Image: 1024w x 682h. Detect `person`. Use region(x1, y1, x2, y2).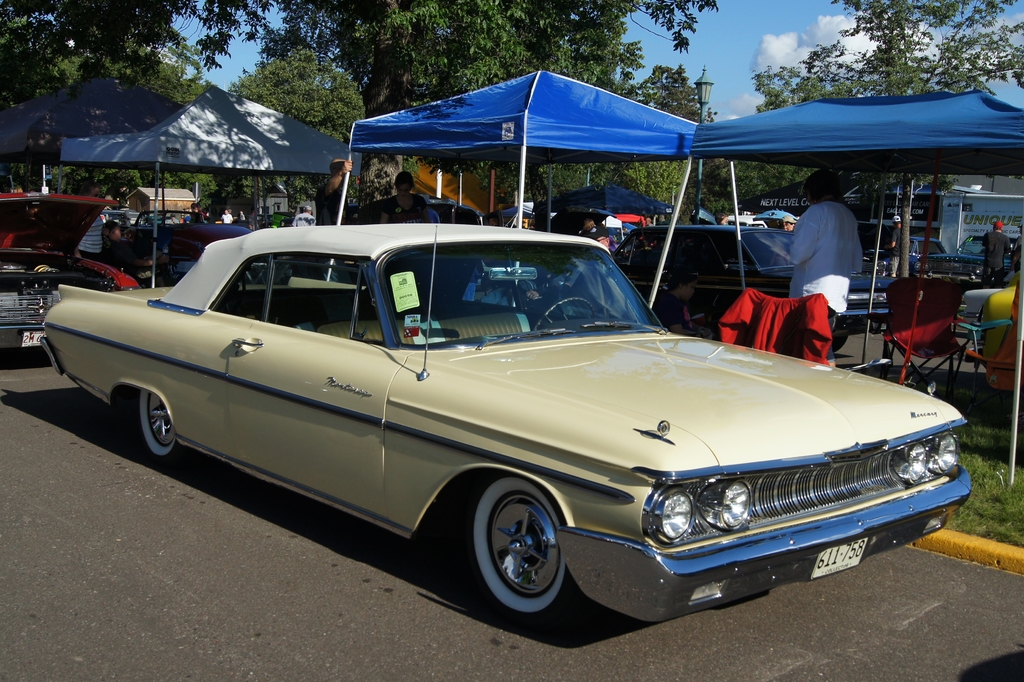
region(776, 161, 876, 387).
